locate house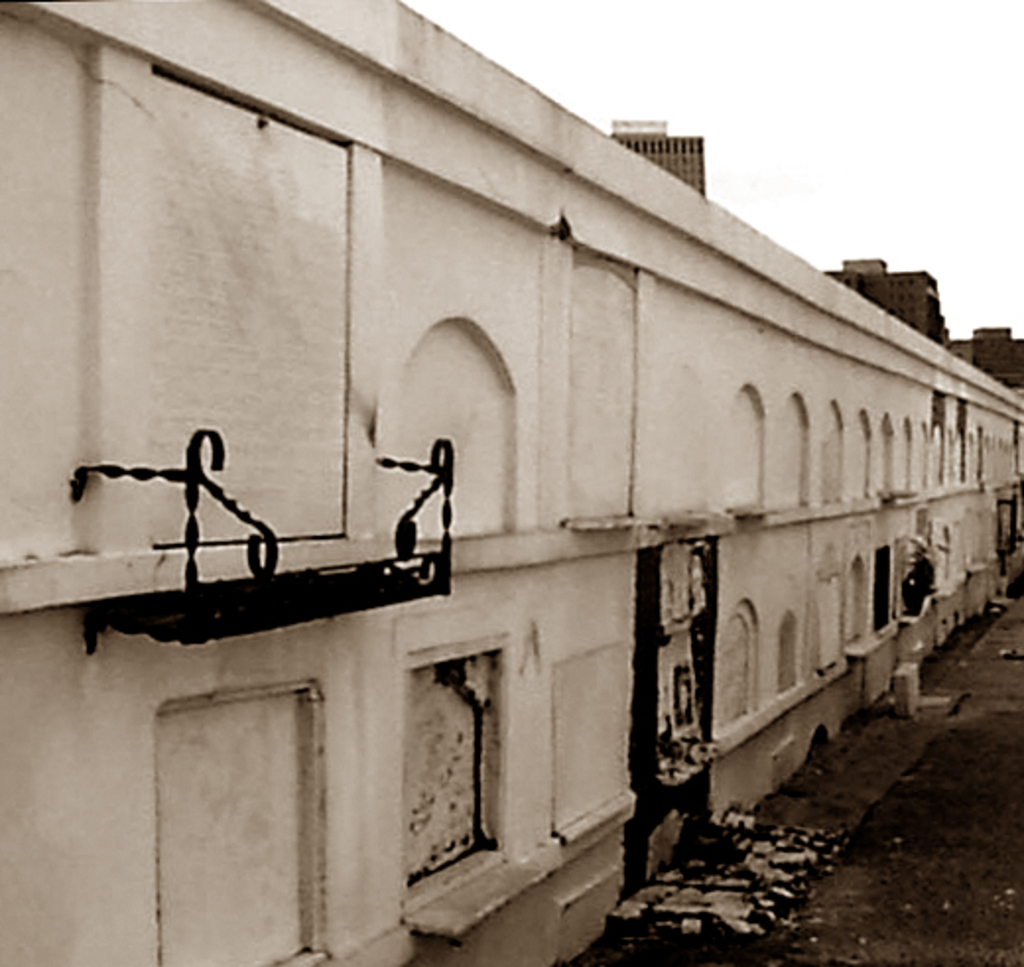
{"x1": 0, "y1": 14, "x2": 1008, "y2": 965}
